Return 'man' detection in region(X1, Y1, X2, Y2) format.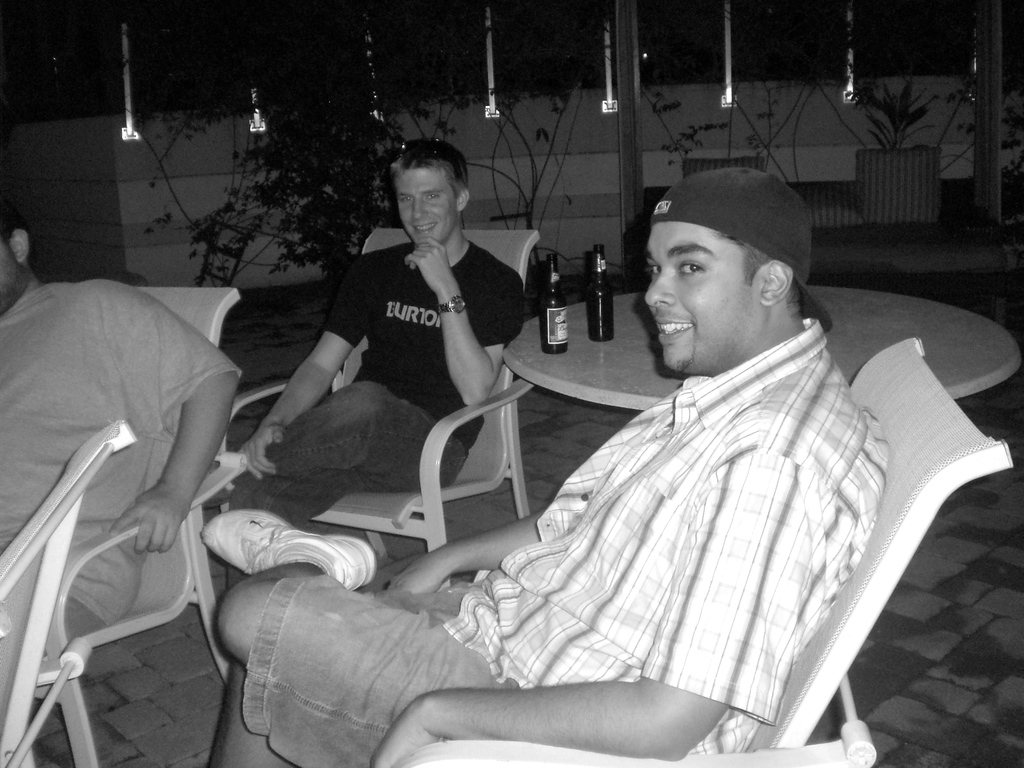
region(196, 159, 899, 767).
